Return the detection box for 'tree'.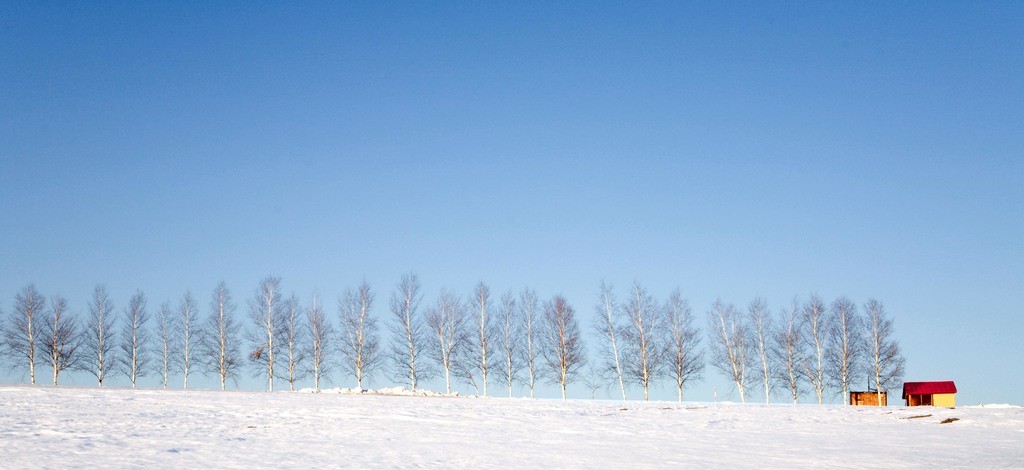
x1=536, y1=293, x2=589, y2=397.
